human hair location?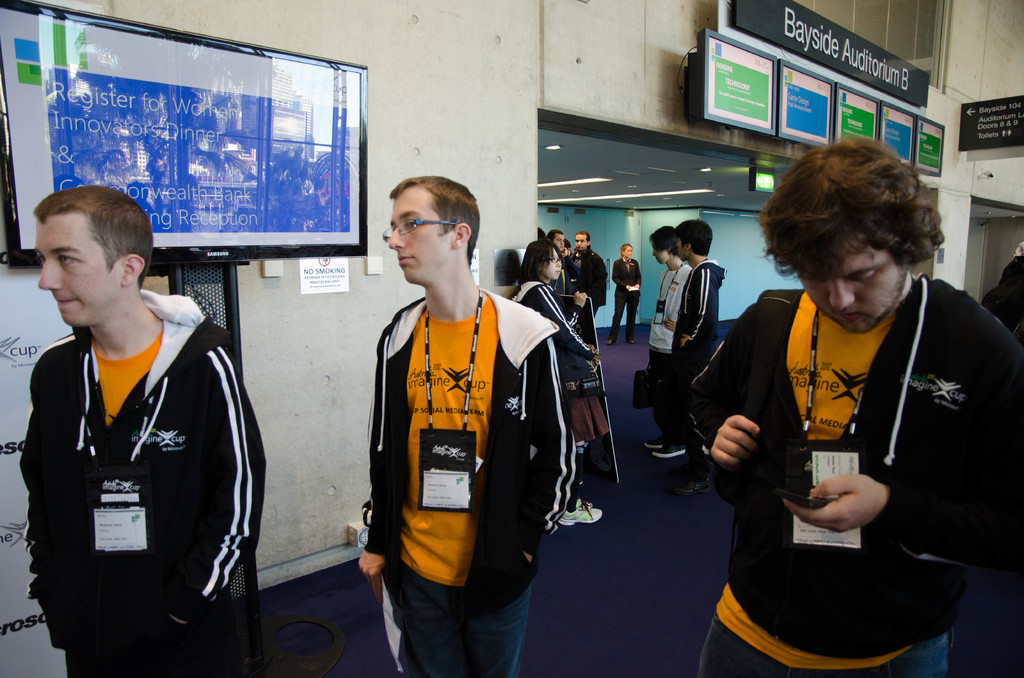
bbox(516, 238, 568, 285)
